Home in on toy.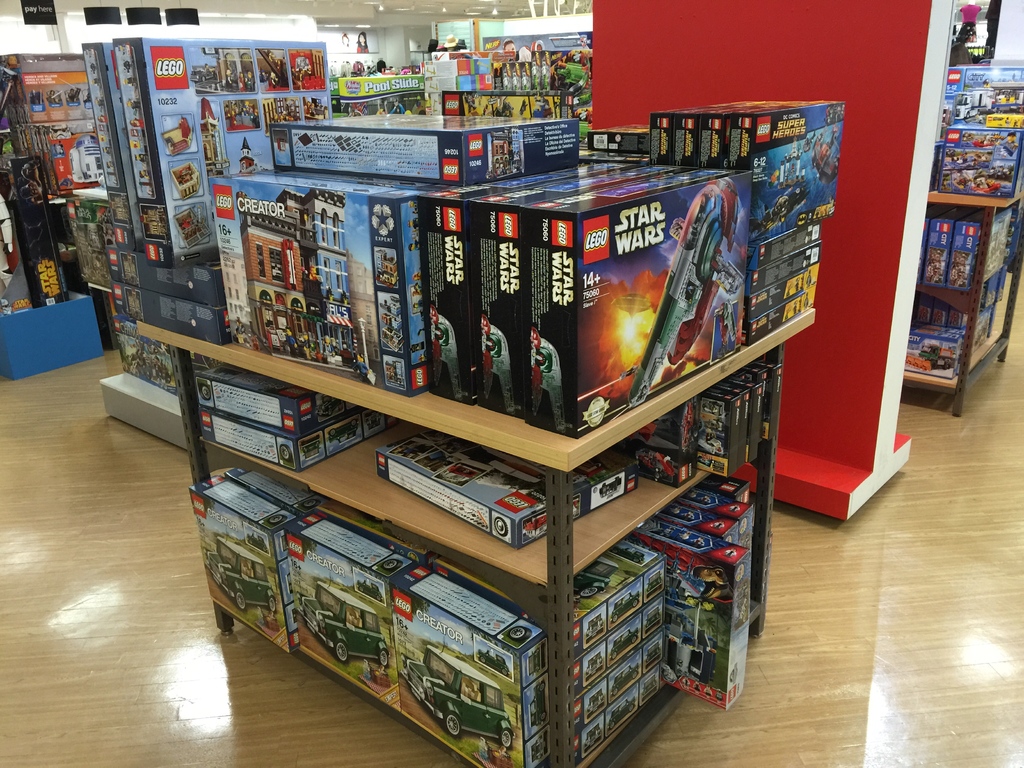
Homed in at 480, 312, 502, 400.
